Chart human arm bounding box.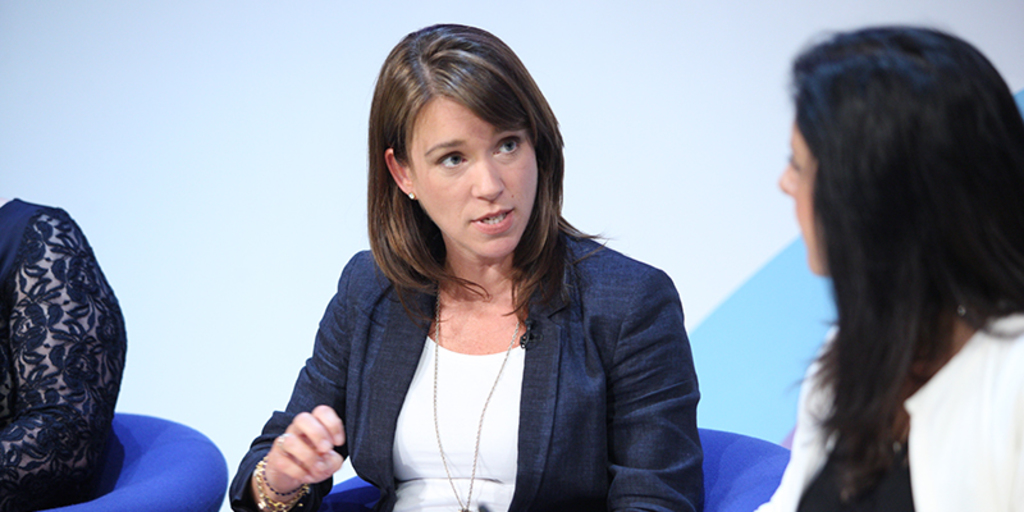
Charted: [0,202,132,507].
